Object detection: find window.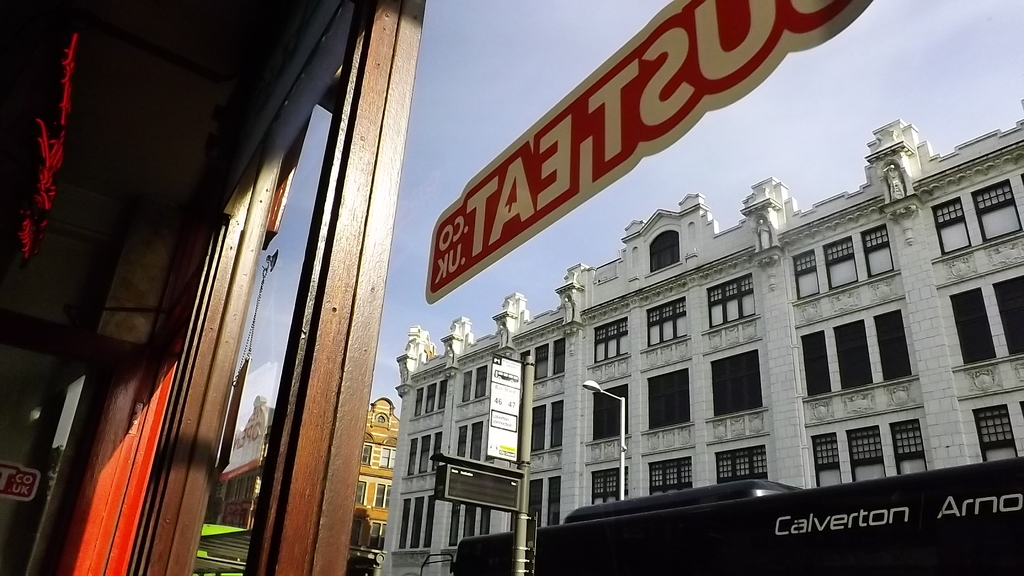
bbox=[971, 177, 1023, 246].
